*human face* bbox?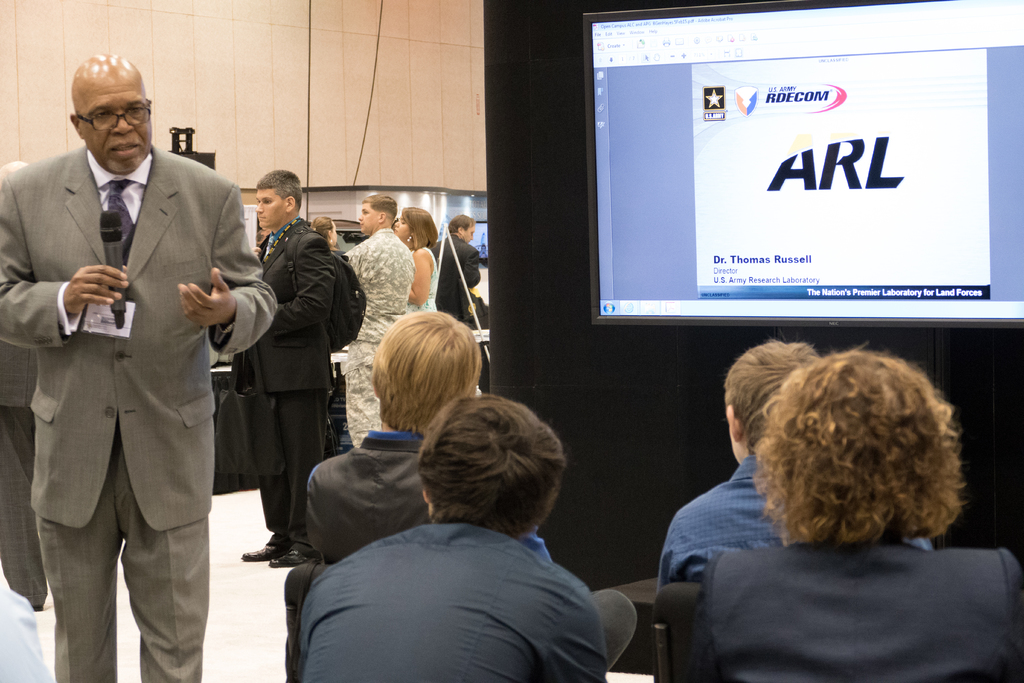
bbox(460, 222, 474, 238)
